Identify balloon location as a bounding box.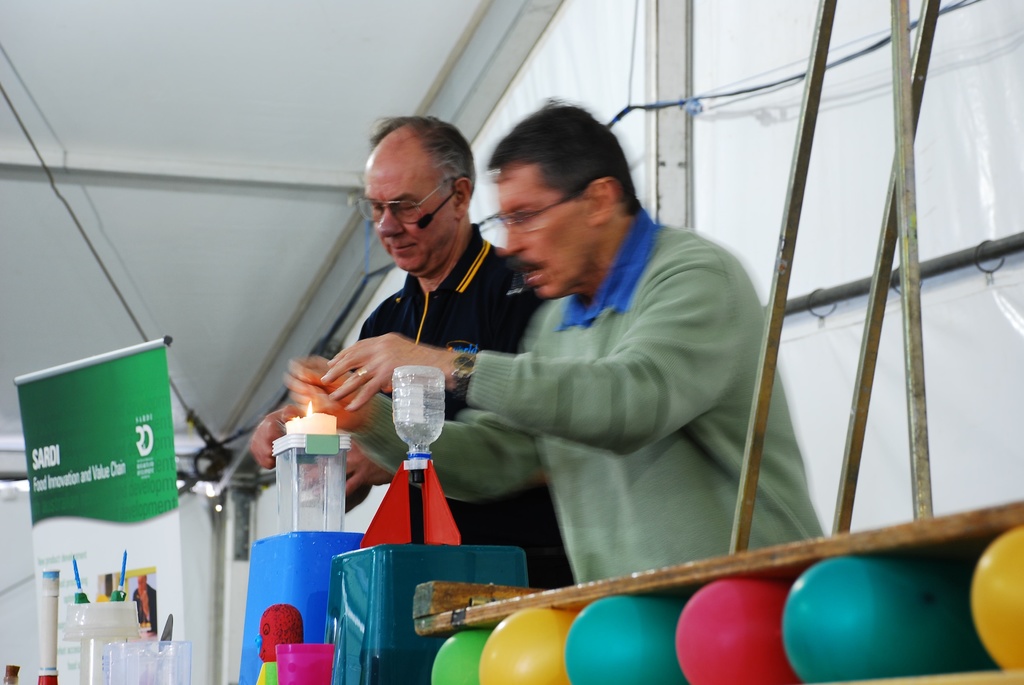
BBox(433, 628, 493, 684).
